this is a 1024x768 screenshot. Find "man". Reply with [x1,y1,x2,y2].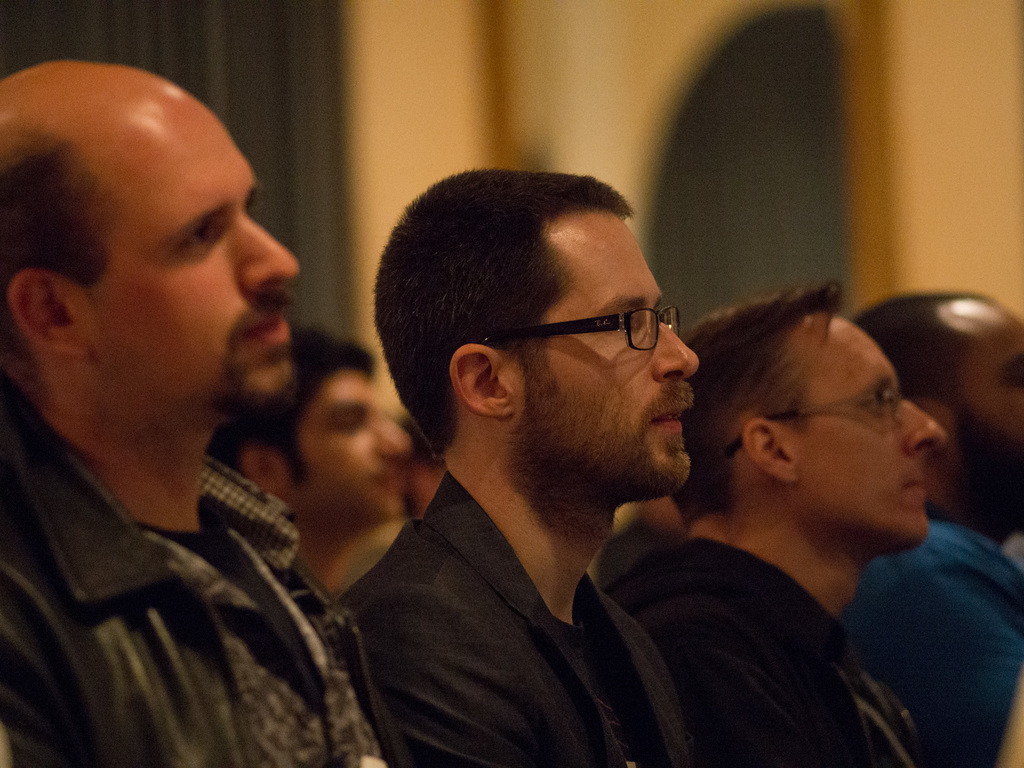
[202,329,408,597].
